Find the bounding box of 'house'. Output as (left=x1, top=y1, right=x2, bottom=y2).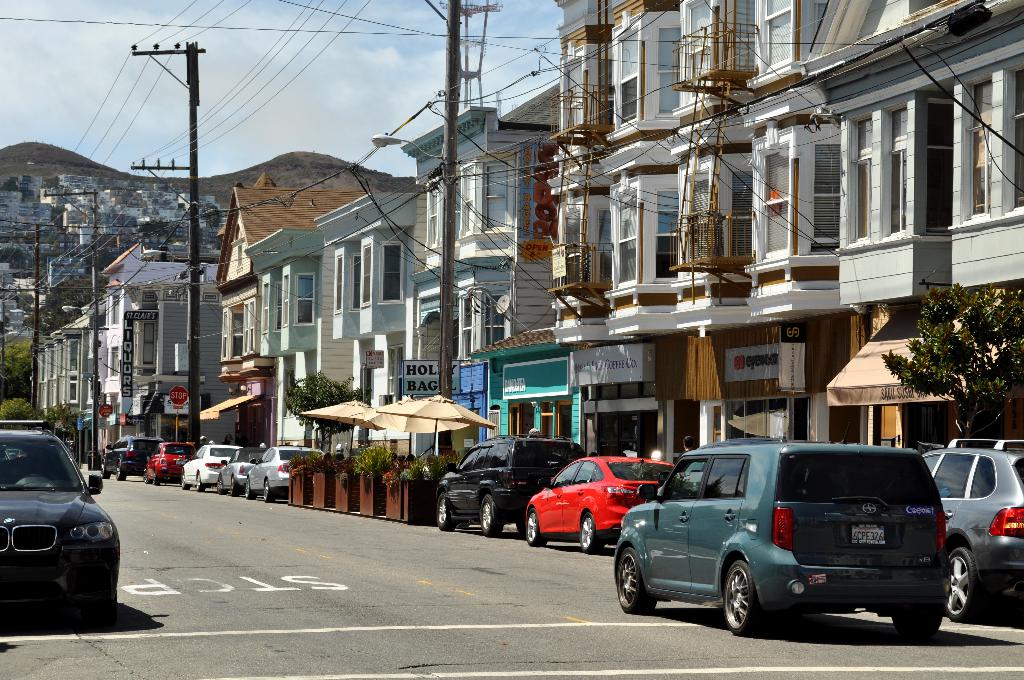
(left=317, top=186, right=412, bottom=441).
